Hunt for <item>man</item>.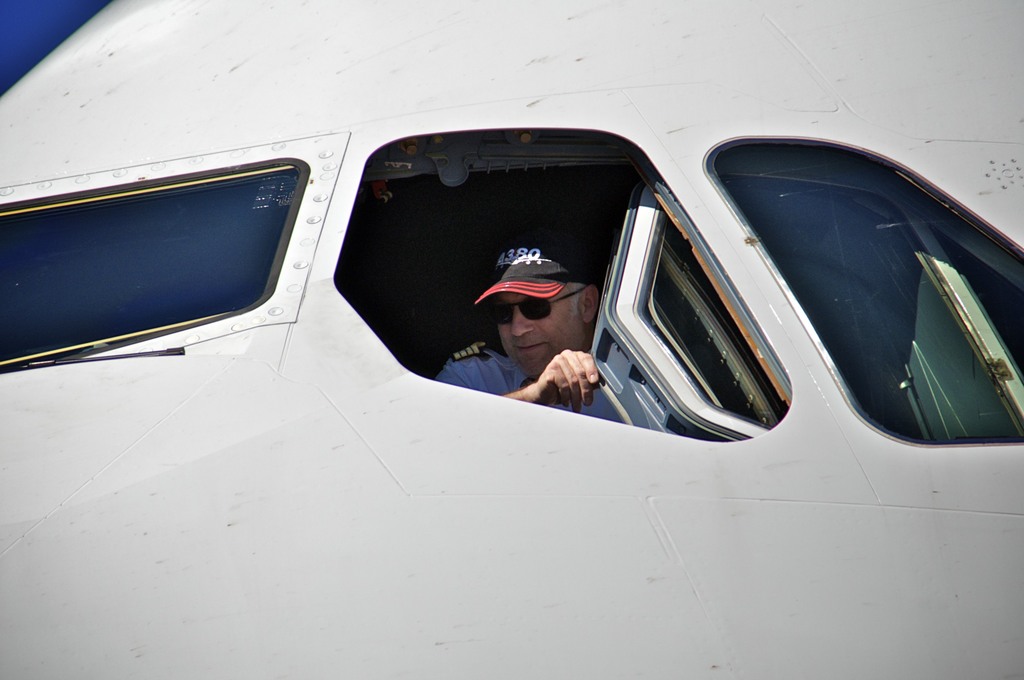
Hunted down at 453:231:624:416.
